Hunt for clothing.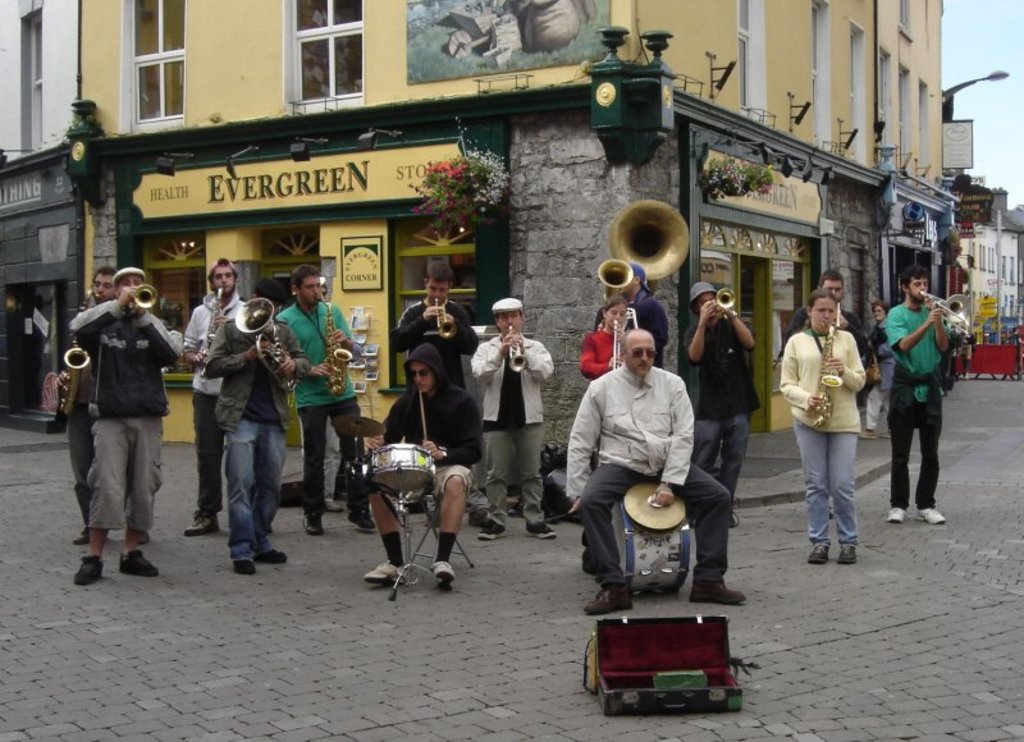
Hunted down at [276, 302, 360, 519].
